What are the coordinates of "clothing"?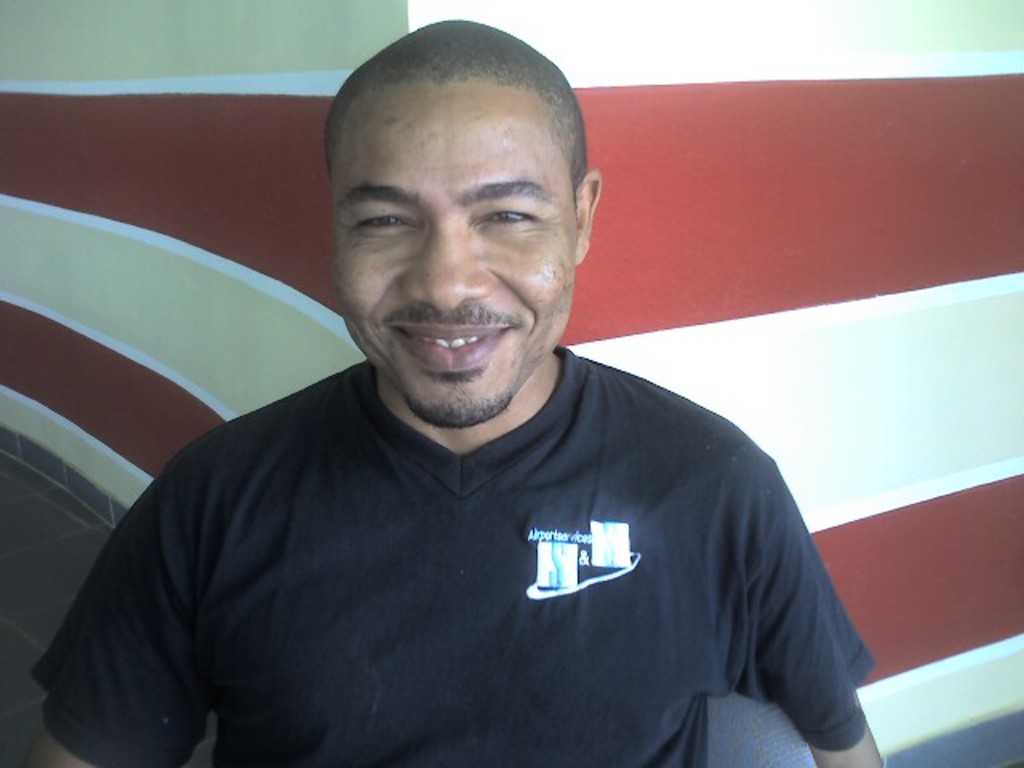
detection(43, 259, 930, 736).
